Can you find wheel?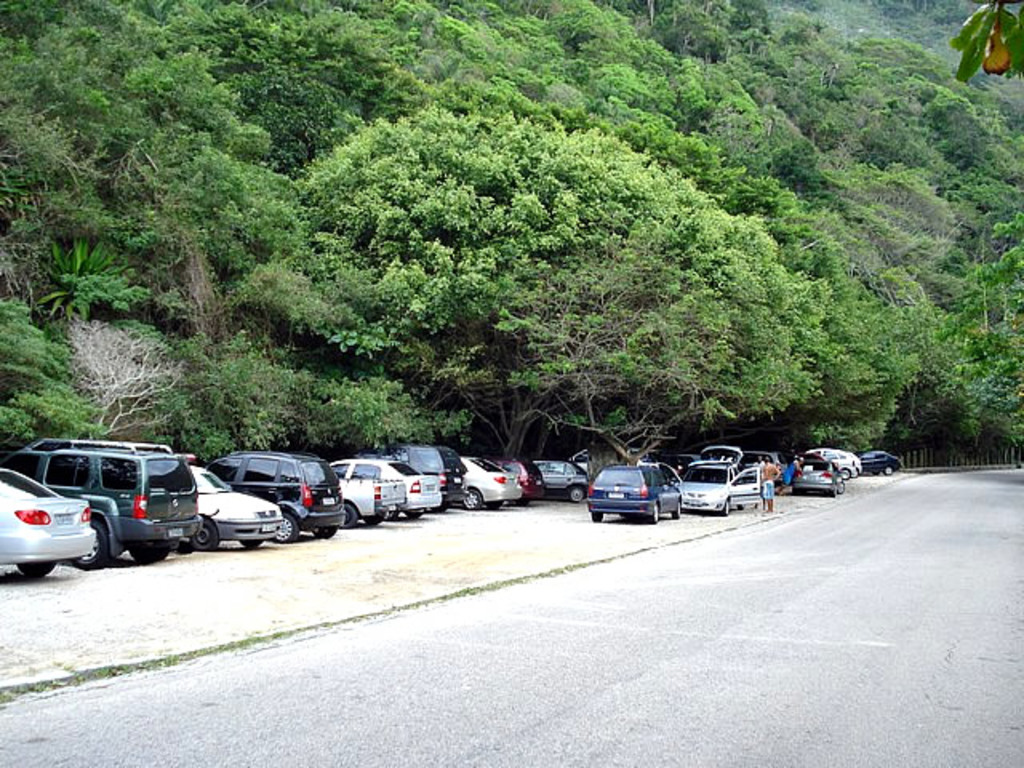
Yes, bounding box: bbox(342, 504, 357, 522).
